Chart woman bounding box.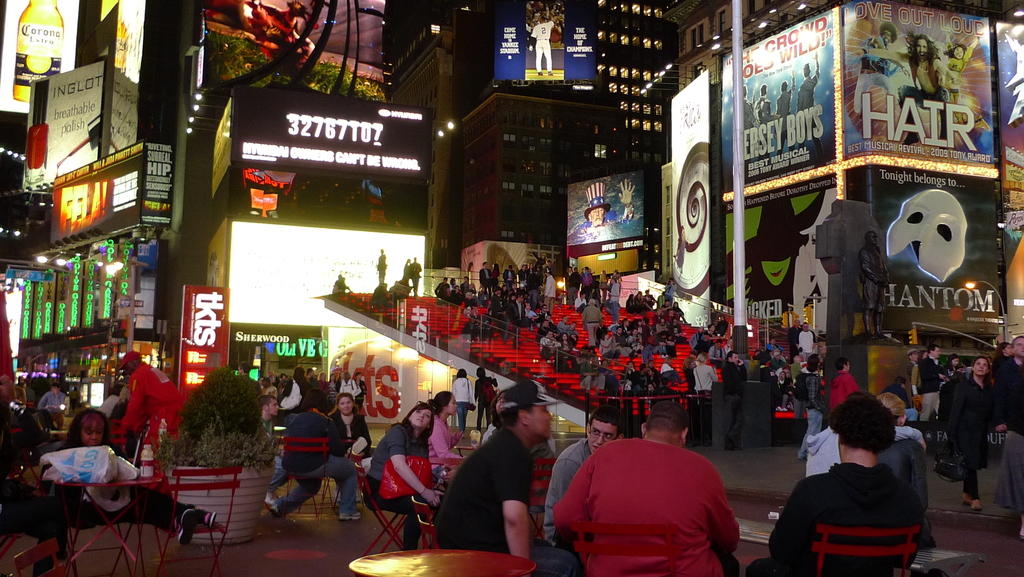
Charted: 465/282/476/293.
